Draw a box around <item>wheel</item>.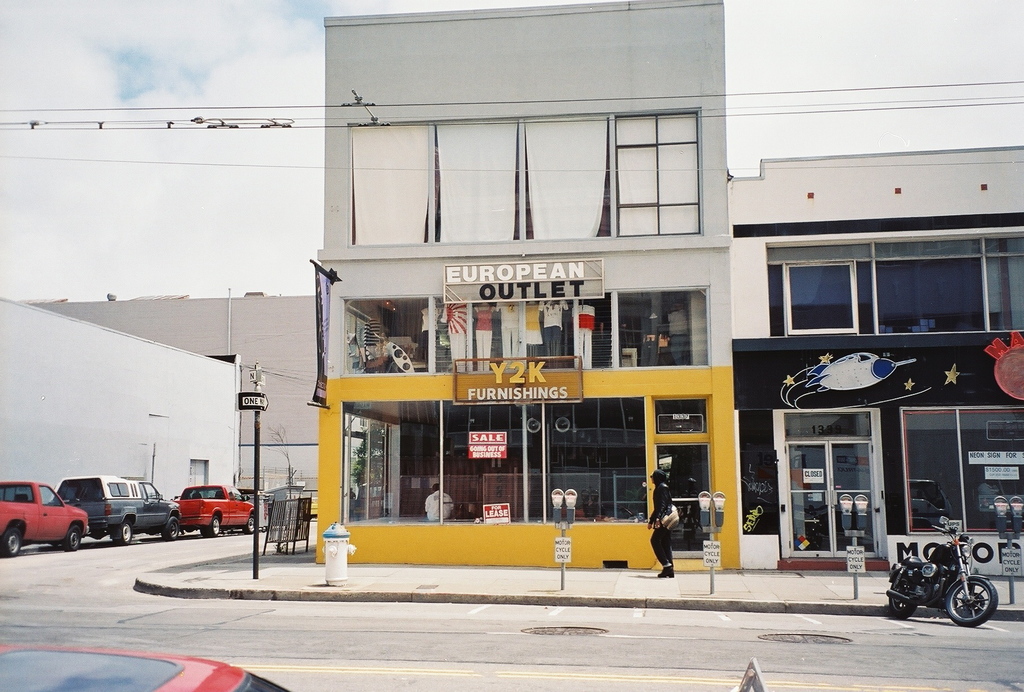
locate(244, 514, 255, 533).
